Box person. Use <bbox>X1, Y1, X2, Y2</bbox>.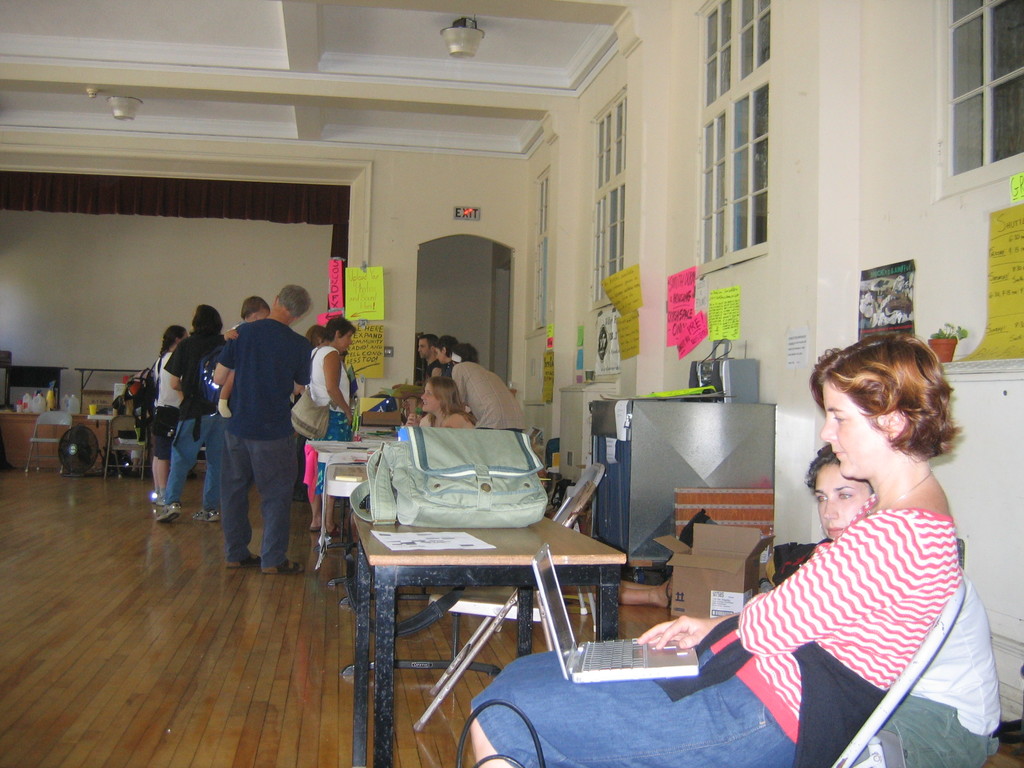
<bbox>436, 338, 456, 376</bbox>.
